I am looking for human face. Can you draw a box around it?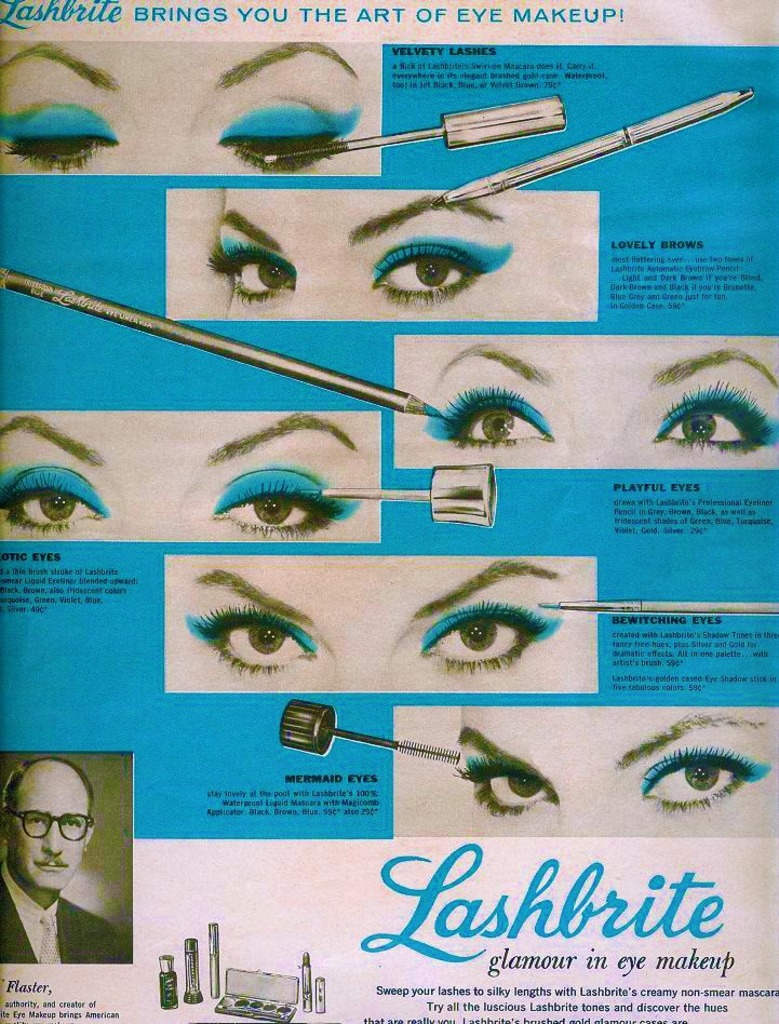
Sure, the bounding box is <box>19,777,94,894</box>.
